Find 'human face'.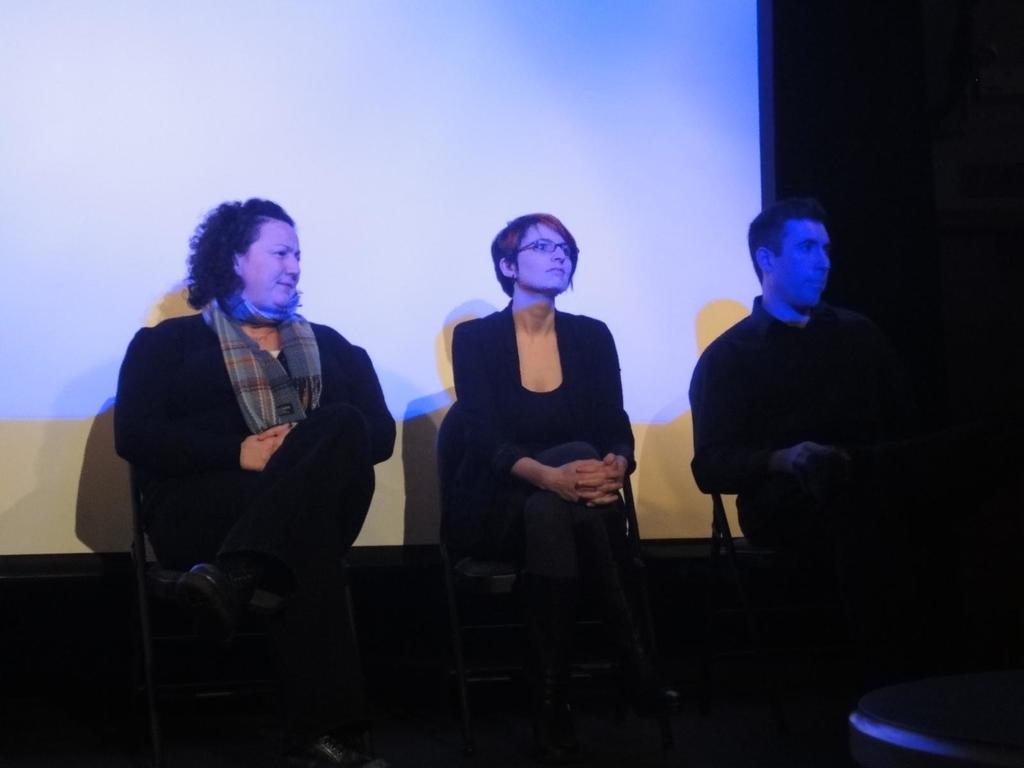
pyautogui.locateOnScreen(787, 228, 826, 312).
